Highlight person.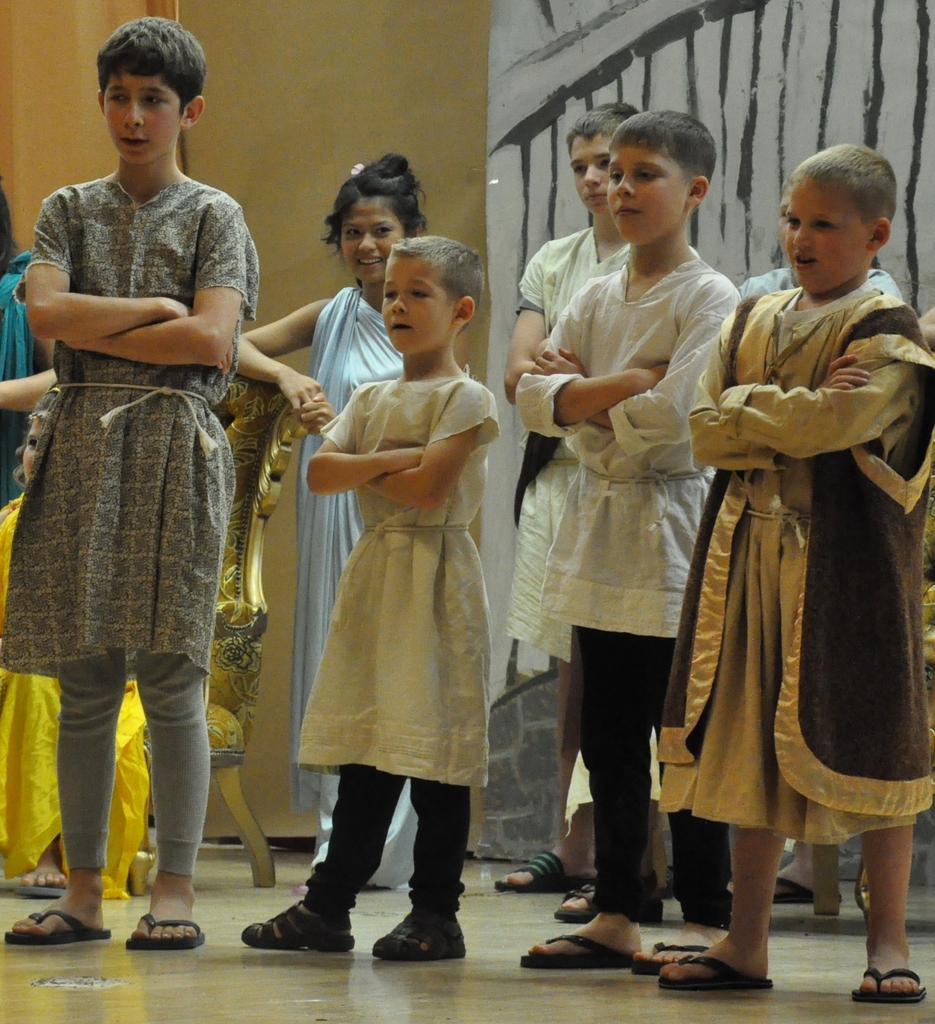
Highlighted region: detection(232, 151, 446, 868).
